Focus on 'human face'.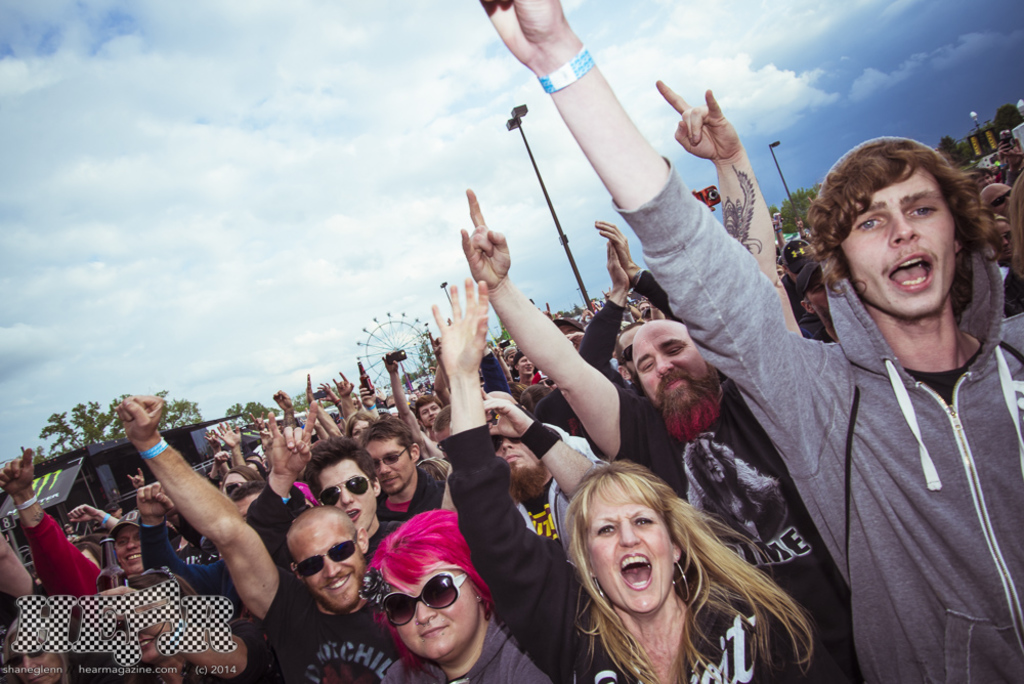
Focused at crop(391, 585, 479, 661).
